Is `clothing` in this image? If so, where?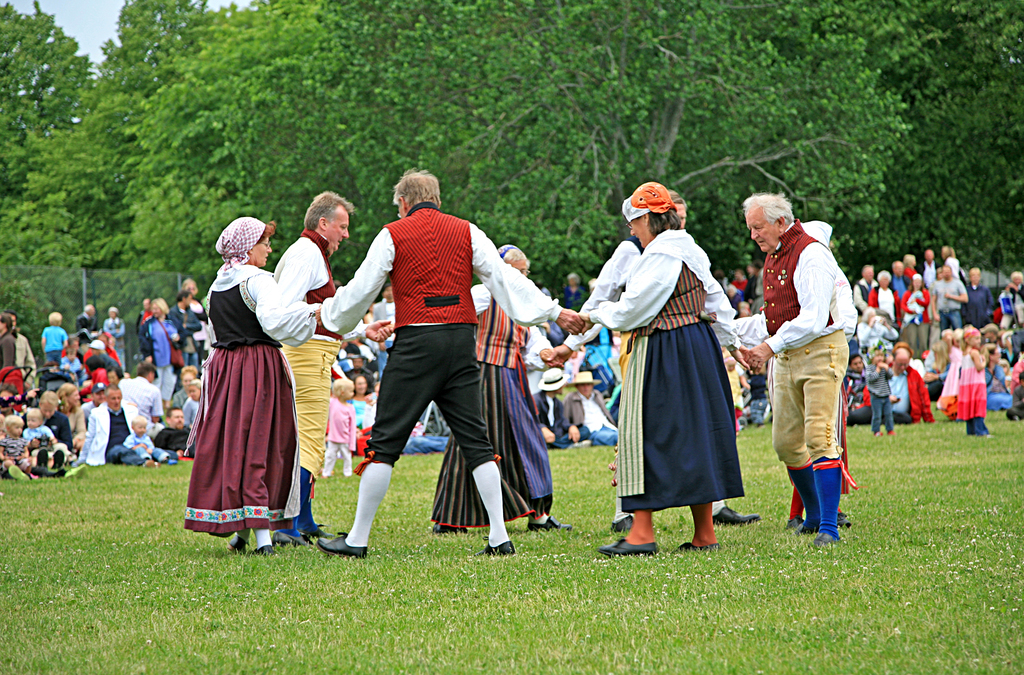
Yes, at pyautogui.locateOnScreen(25, 429, 66, 478).
